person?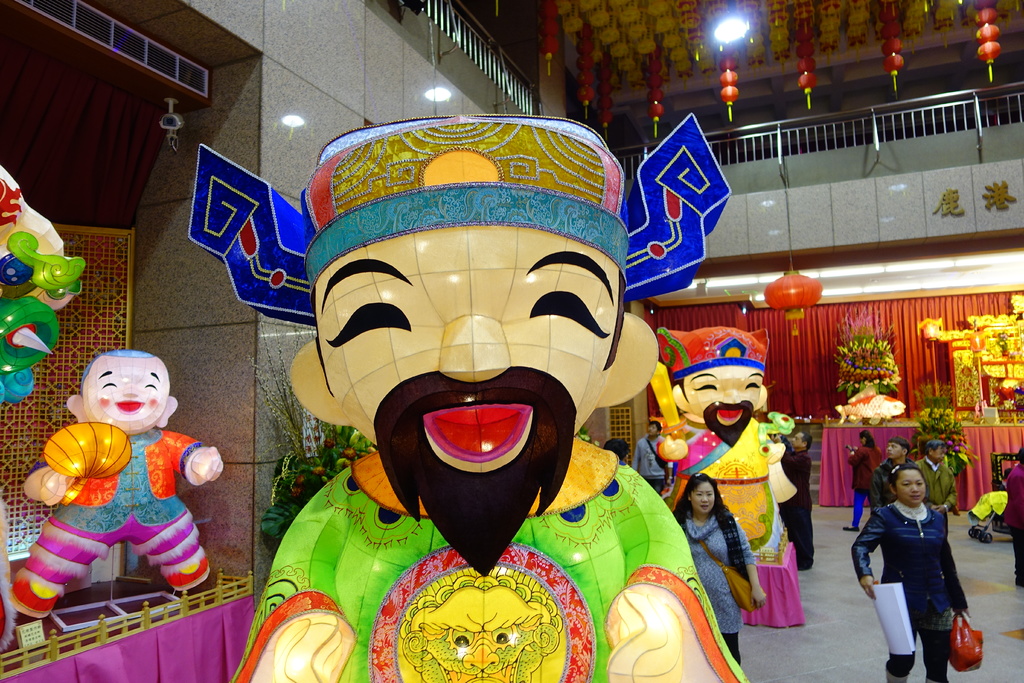
[left=7, top=353, right=225, bottom=642]
